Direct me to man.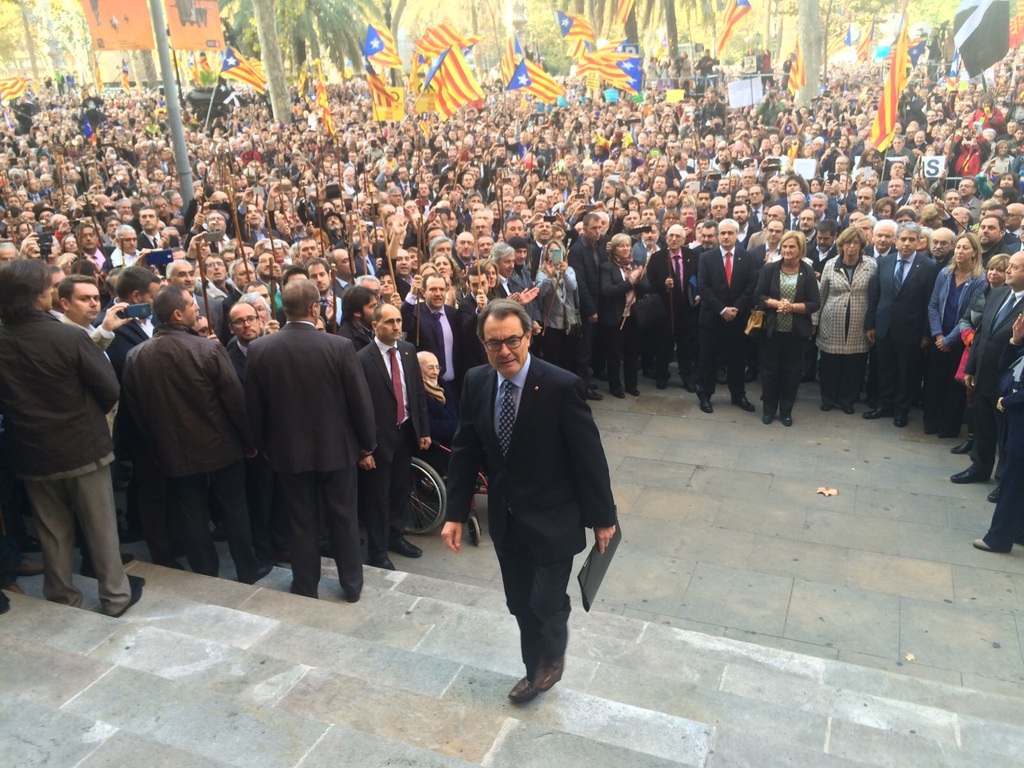
Direction: bbox=(865, 220, 893, 263).
